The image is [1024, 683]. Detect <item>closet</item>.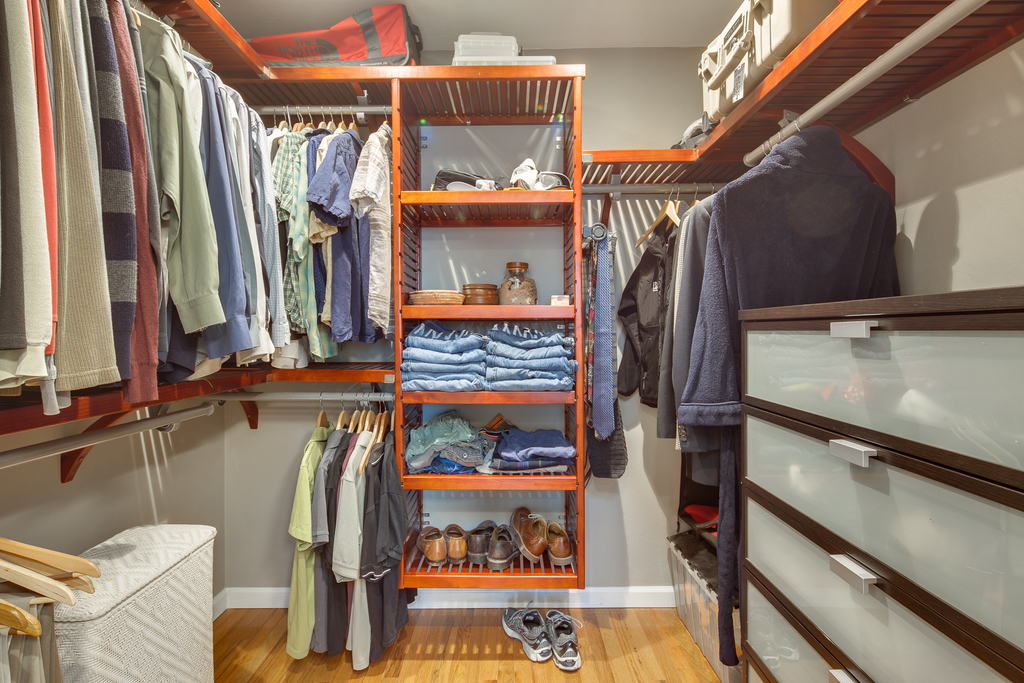
Detection: select_region(0, 0, 1023, 682).
